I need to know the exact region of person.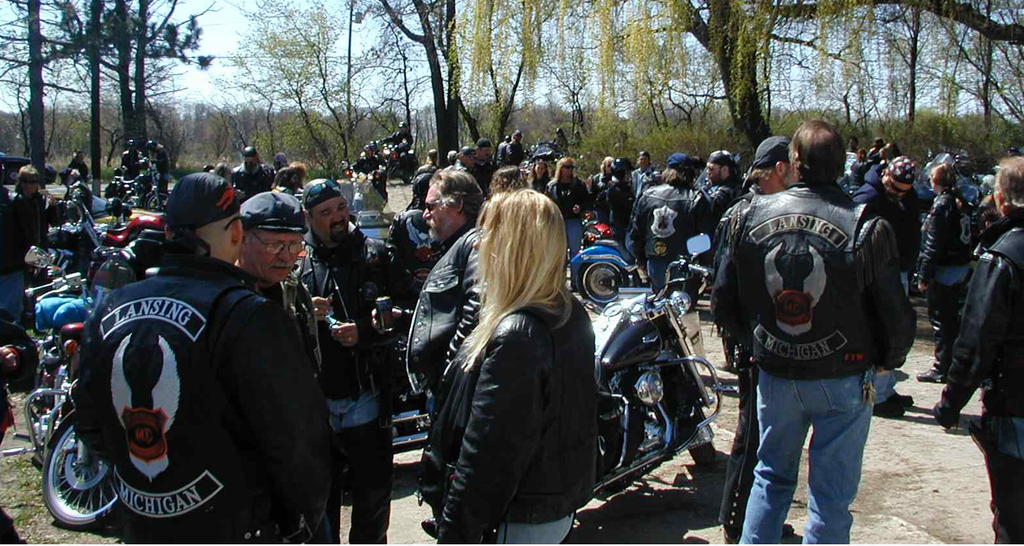
Region: box=[921, 152, 1023, 545].
